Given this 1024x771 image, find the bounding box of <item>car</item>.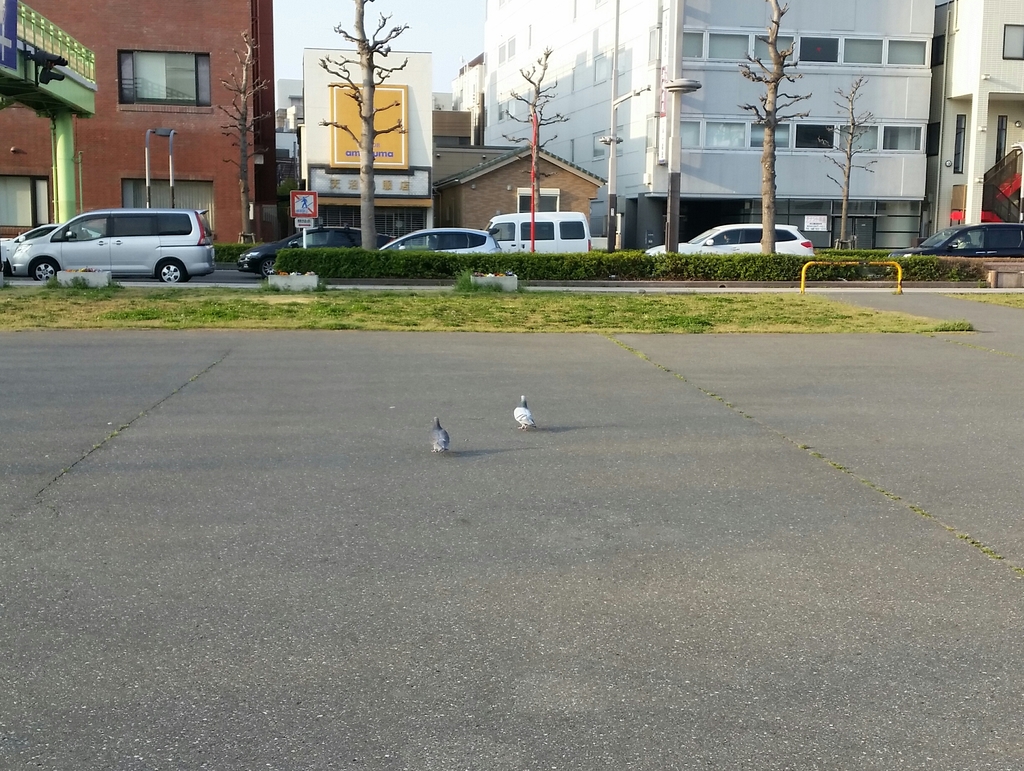
236,224,397,279.
